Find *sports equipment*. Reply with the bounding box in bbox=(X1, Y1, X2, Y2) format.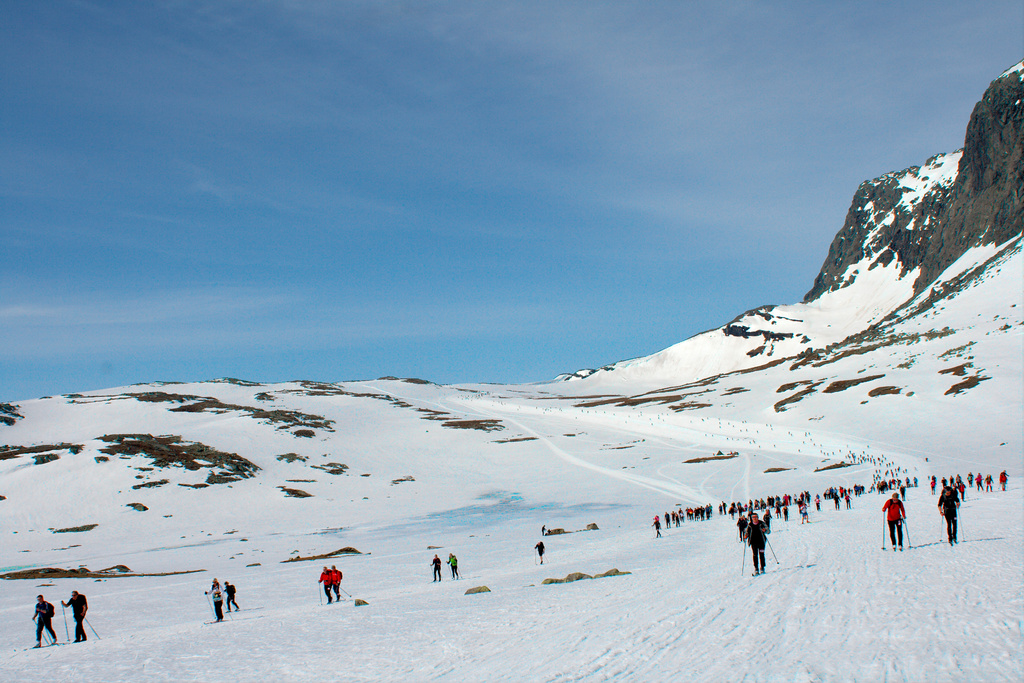
bbox=(904, 516, 913, 550).
